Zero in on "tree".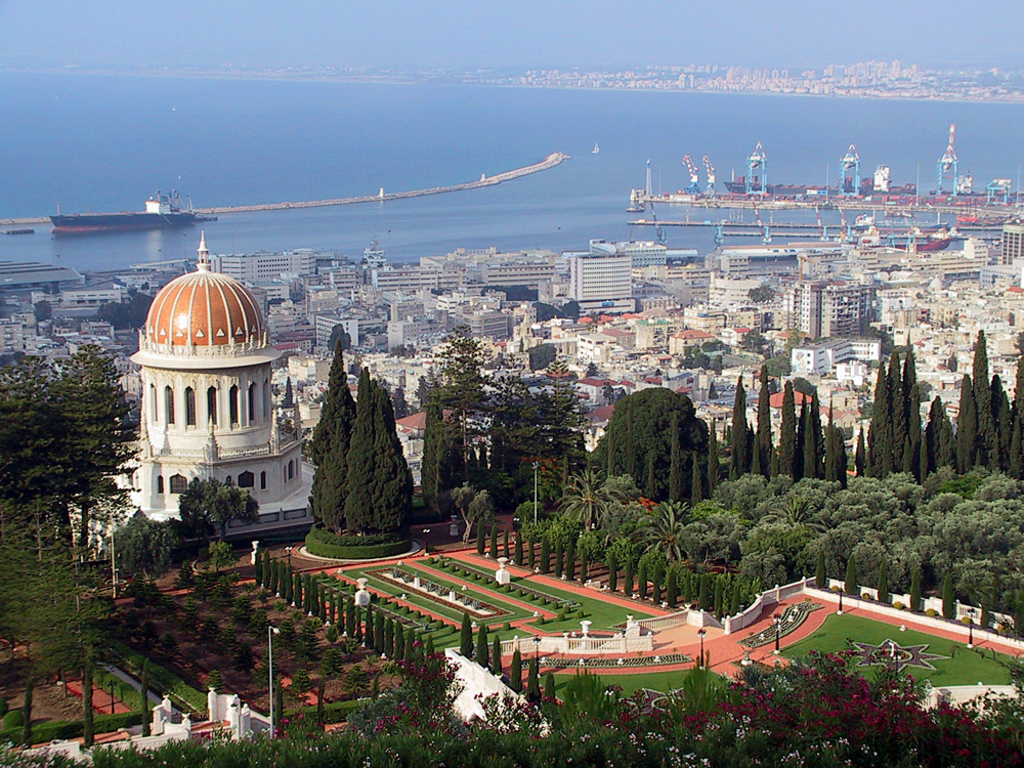
Zeroed in: bbox(778, 381, 800, 477).
